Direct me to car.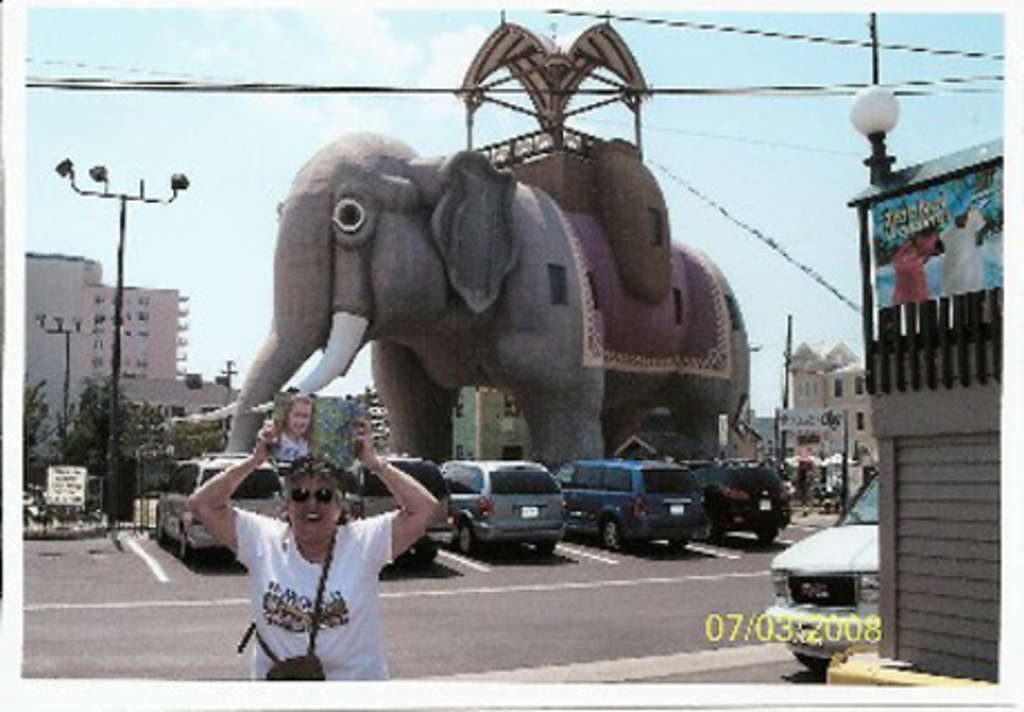
Direction: BBox(552, 463, 710, 554).
